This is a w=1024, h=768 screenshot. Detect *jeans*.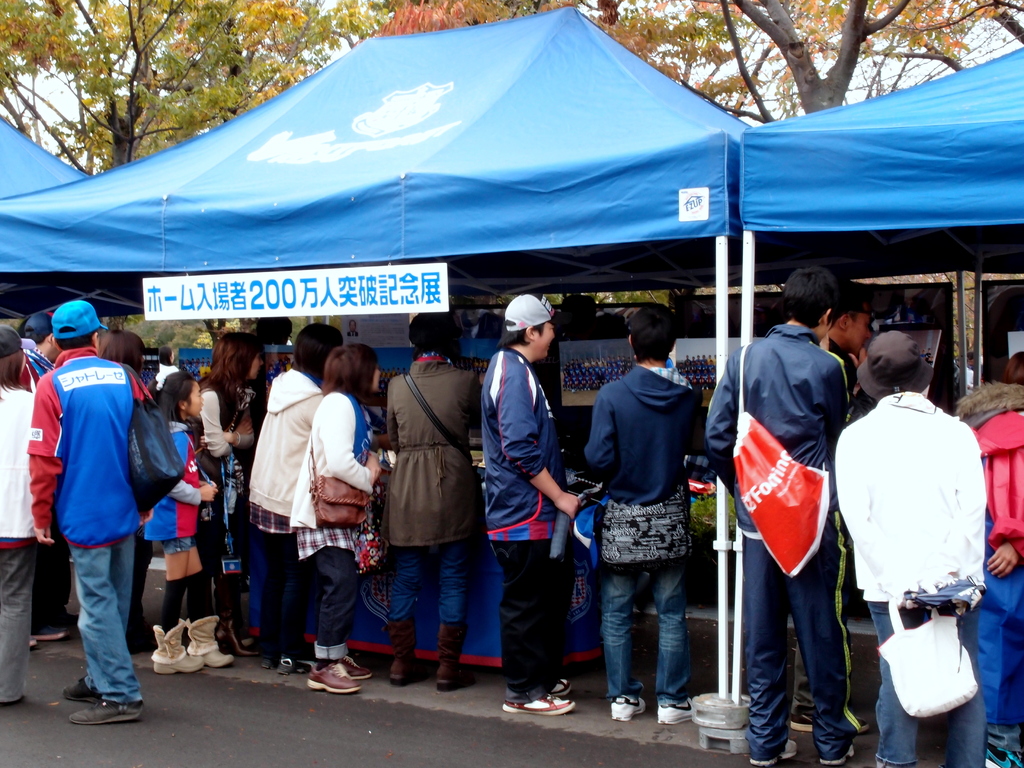
<box>388,547,465,623</box>.
